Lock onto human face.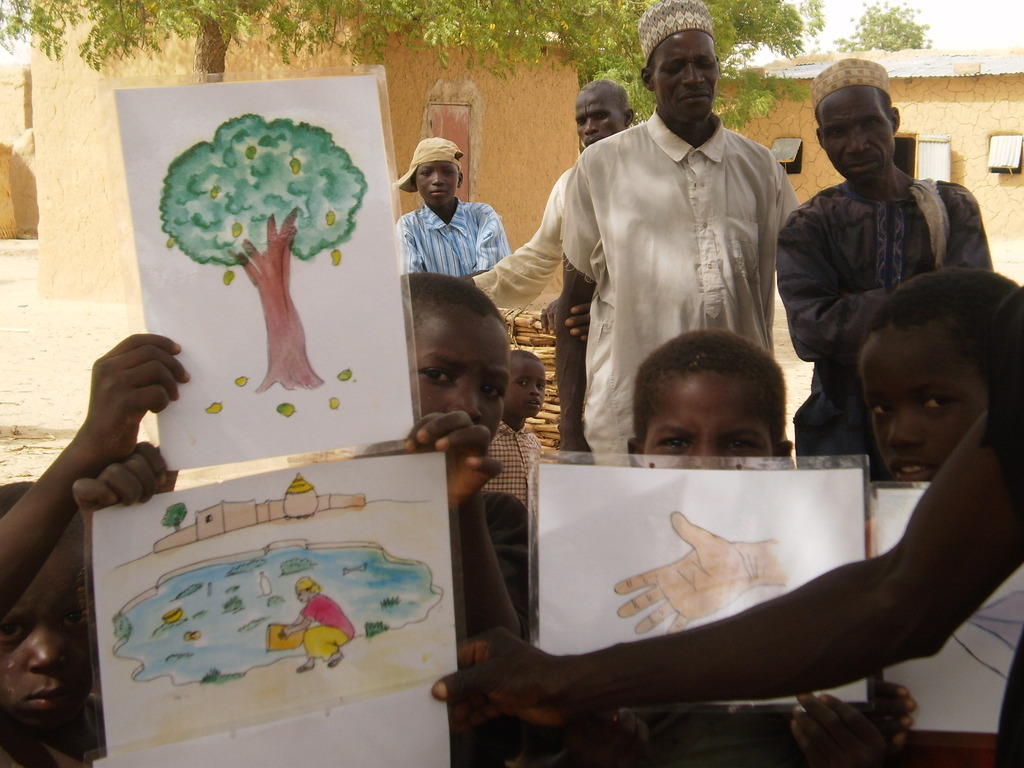
Locked: 502:362:545:415.
